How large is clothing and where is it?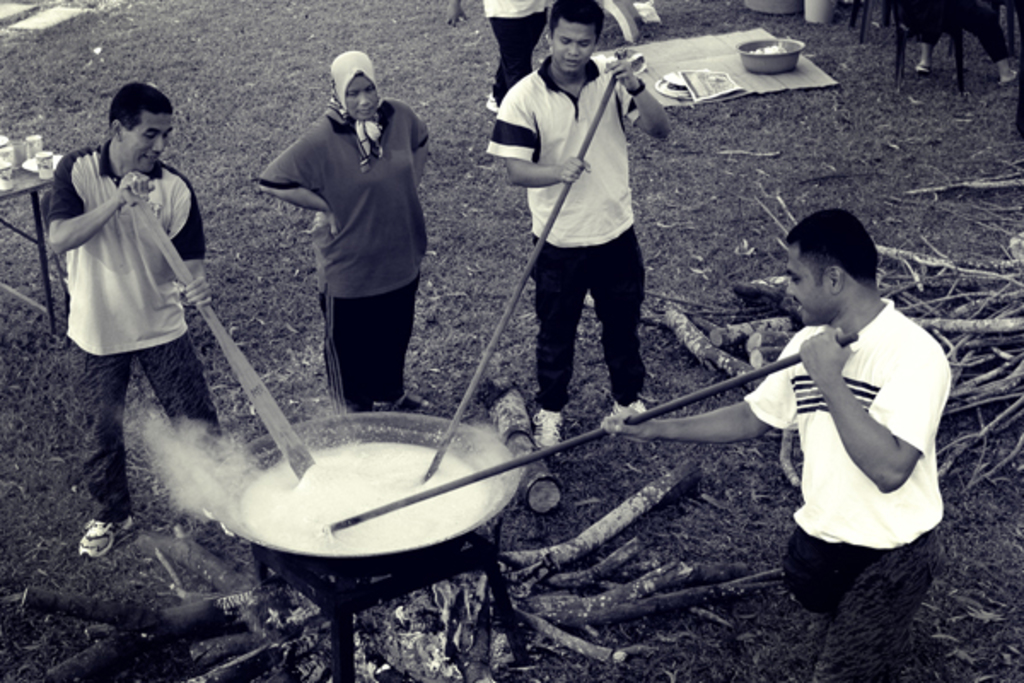
Bounding box: x1=476 y1=0 x2=573 y2=101.
